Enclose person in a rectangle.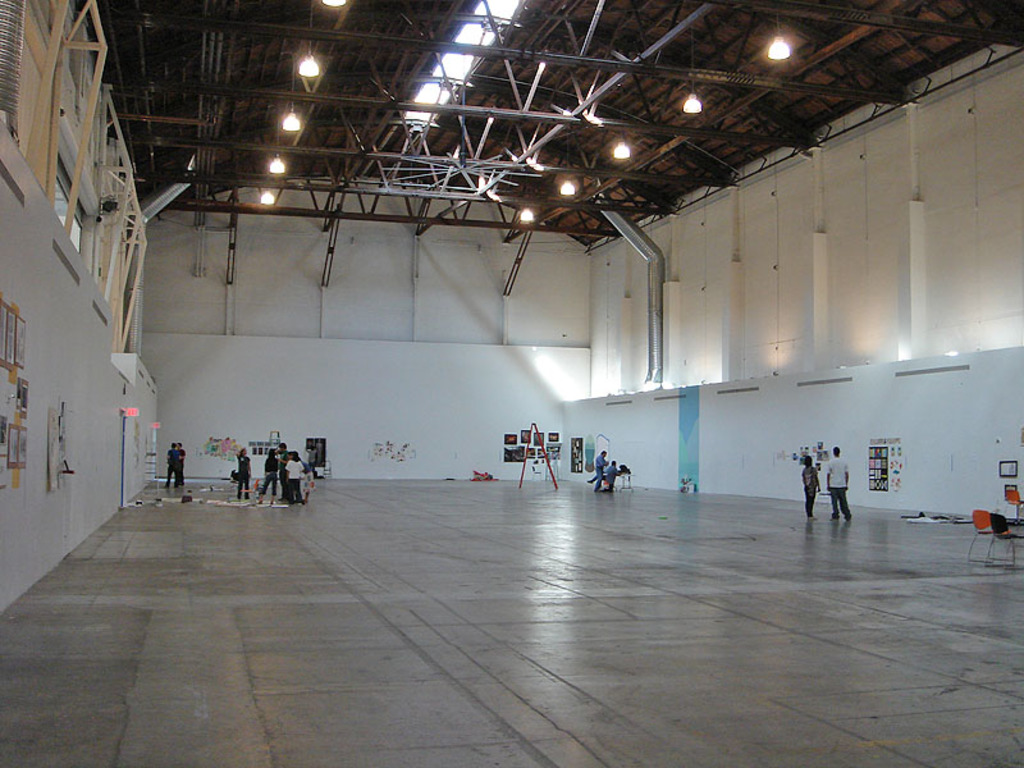
(left=306, top=443, right=319, bottom=467).
